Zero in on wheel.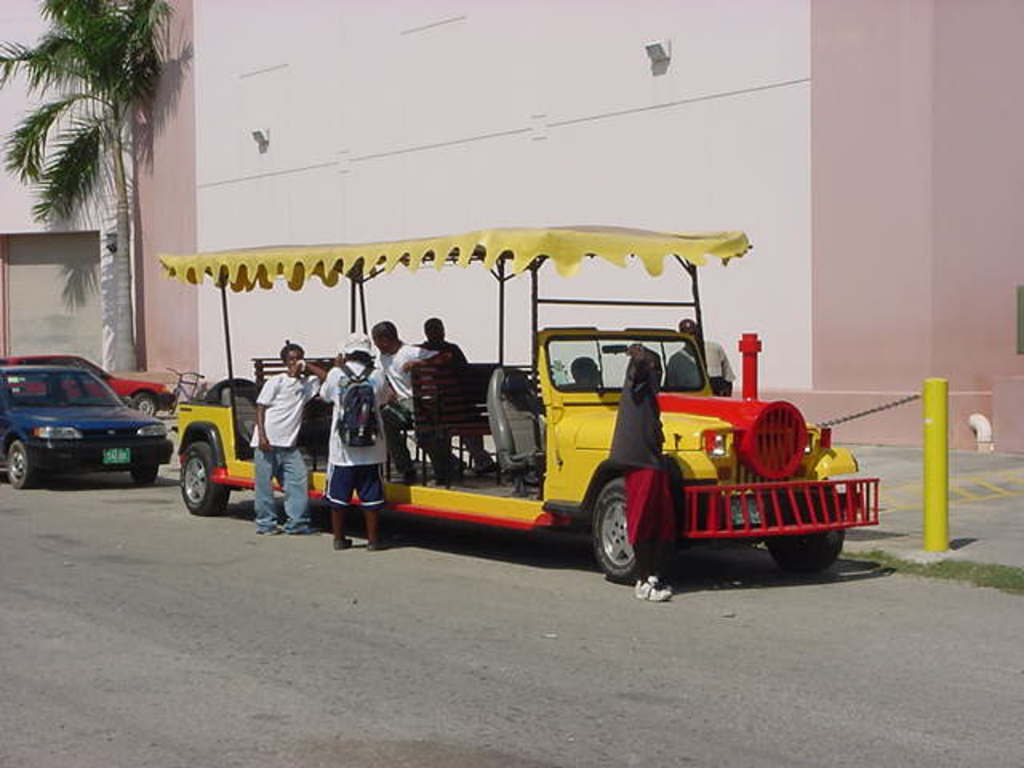
Zeroed in: l=589, t=472, r=656, b=584.
